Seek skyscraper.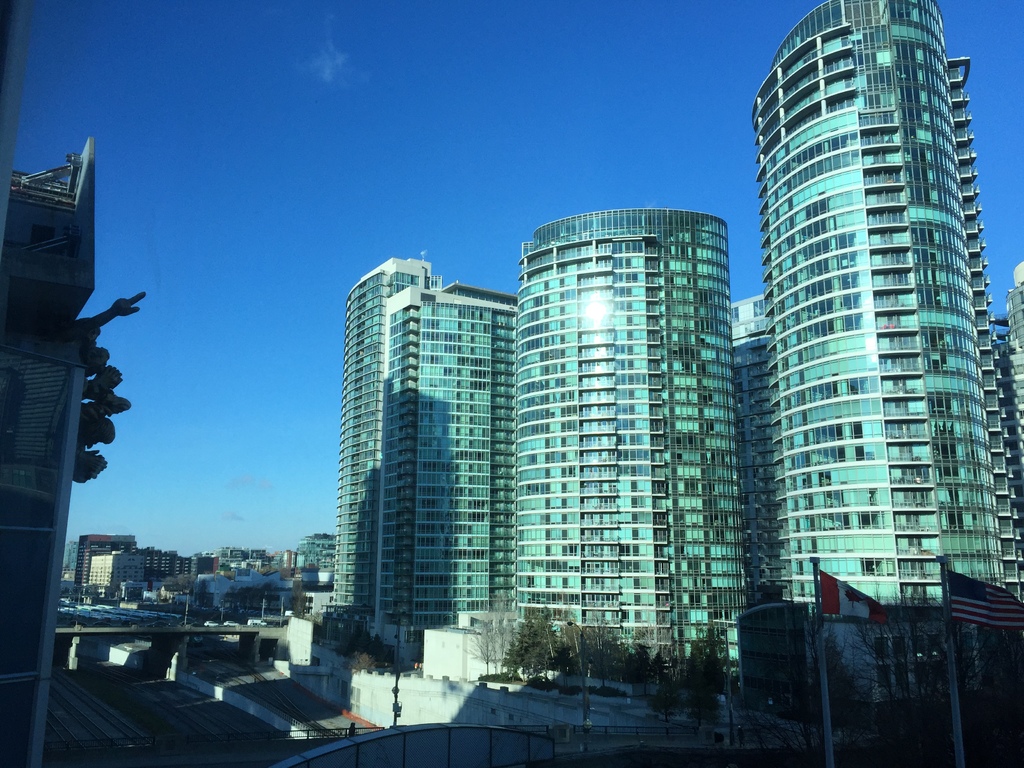
83/534/141/584.
